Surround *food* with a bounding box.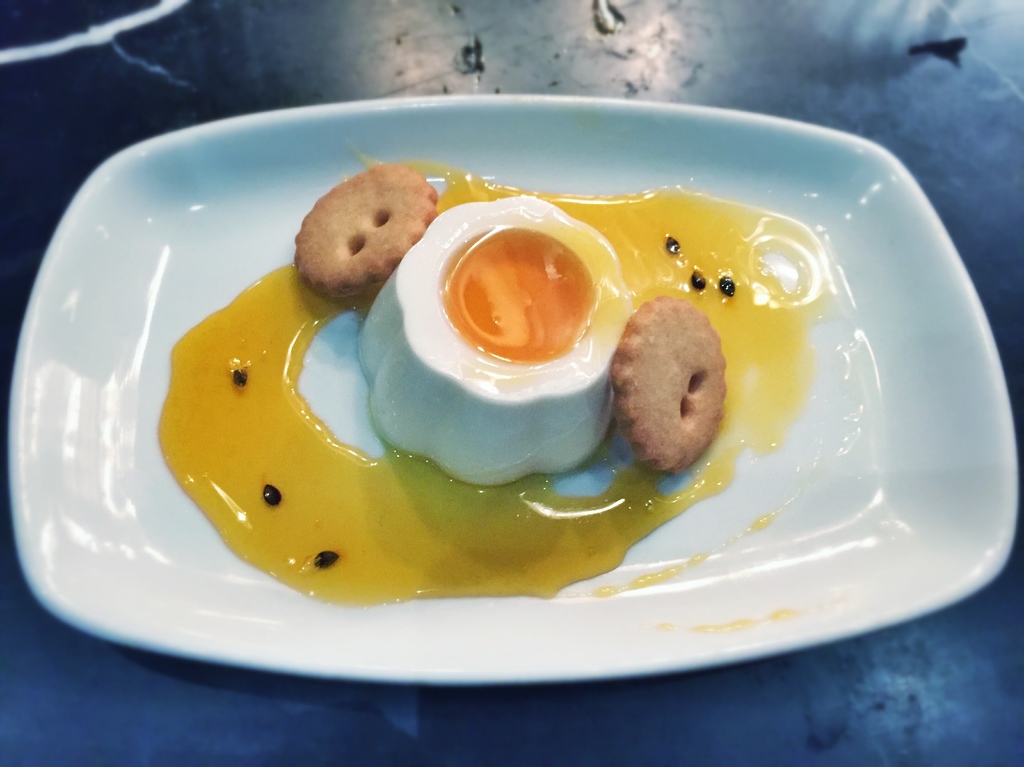
(133, 159, 876, 606).
